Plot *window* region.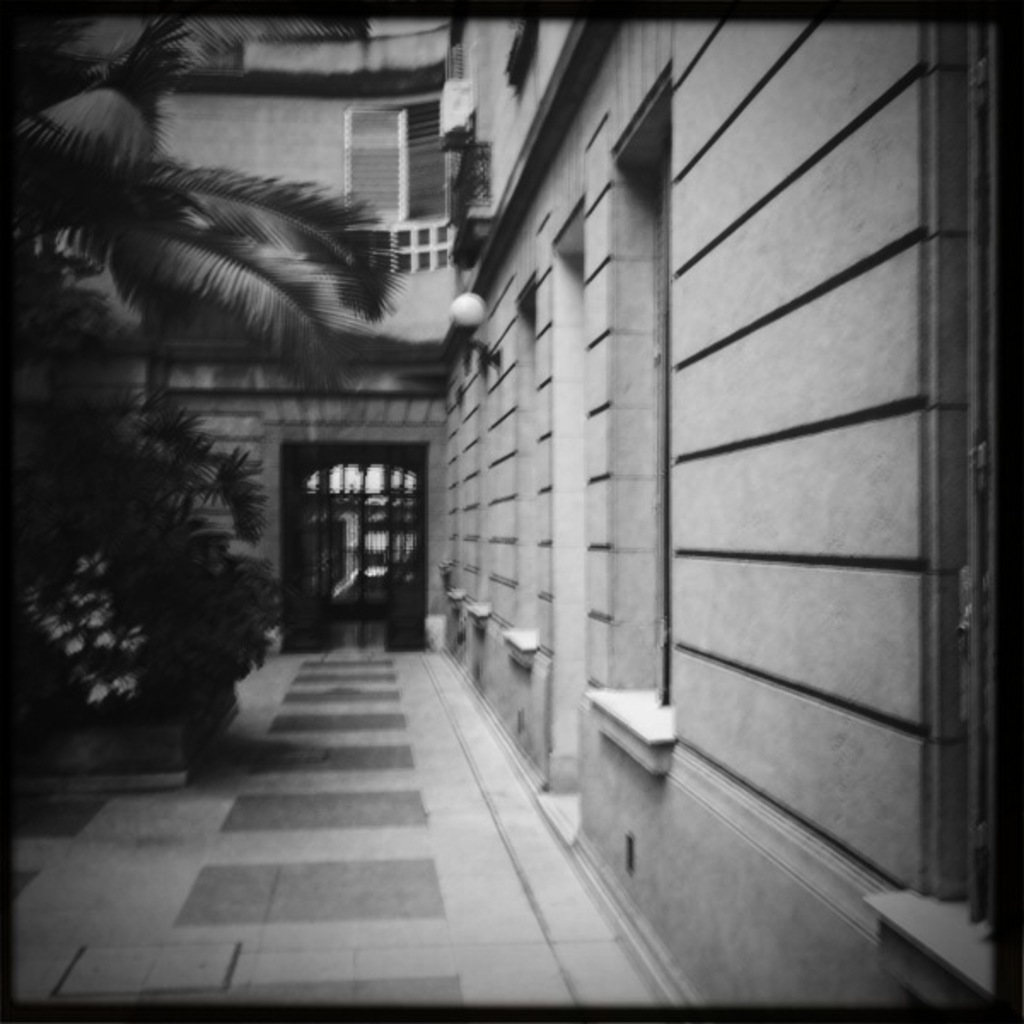
Plotted at box=[336, 87, 471, 288].
